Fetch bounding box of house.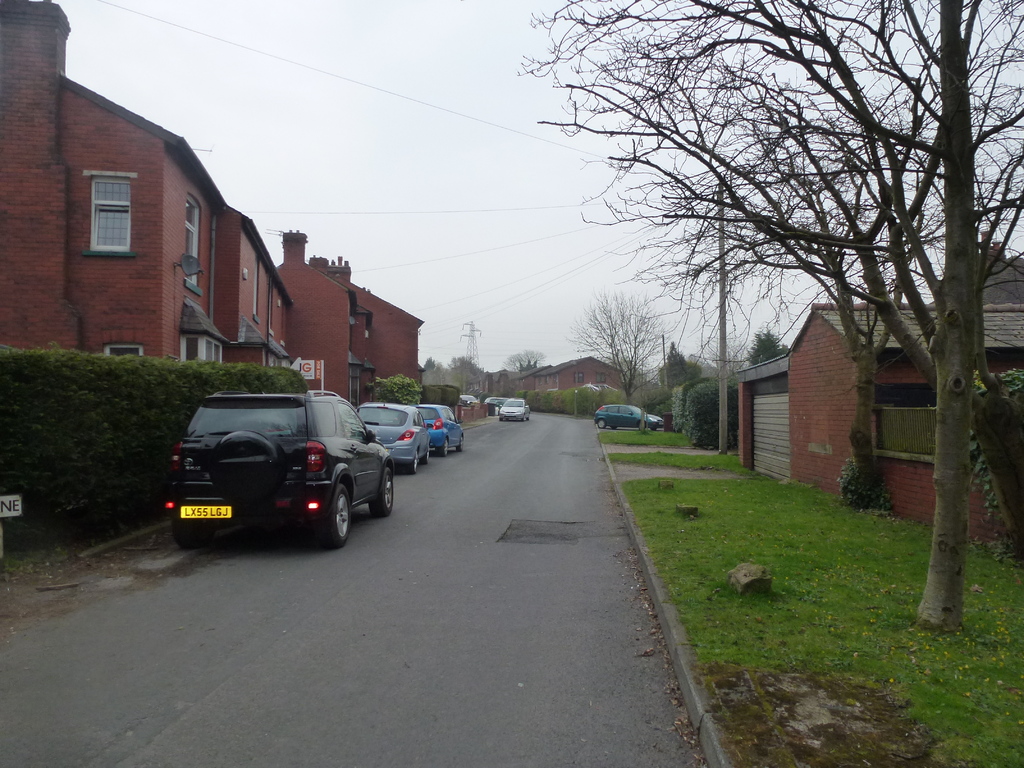
Bbox: Rect(0, 0, 425, 404).
